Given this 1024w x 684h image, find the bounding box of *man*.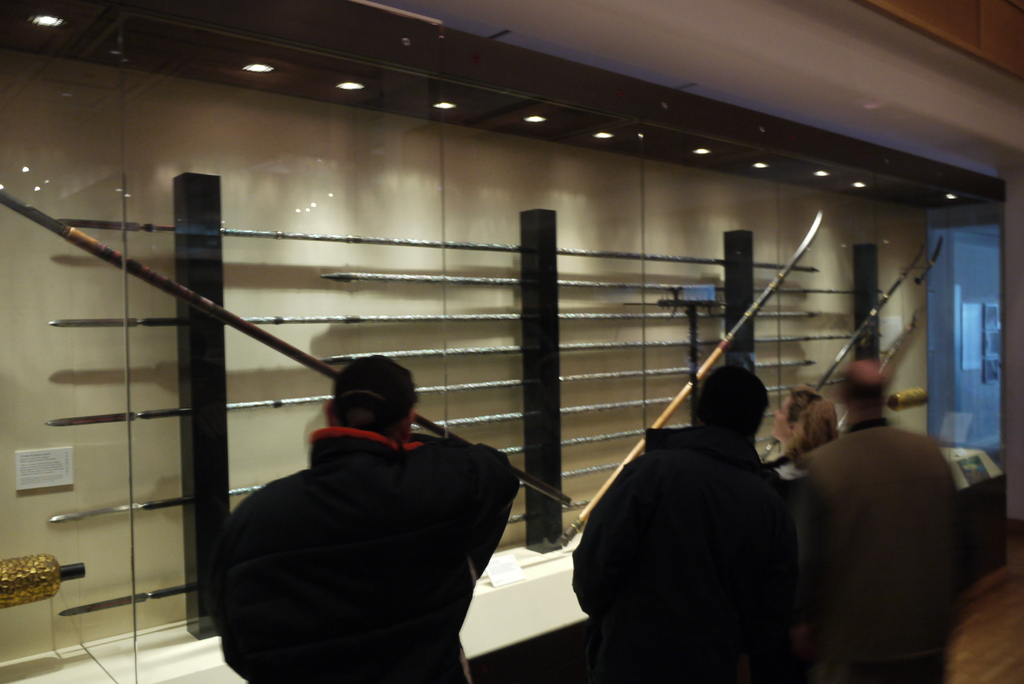
left=570, top=365, right=803, bottom=683.
